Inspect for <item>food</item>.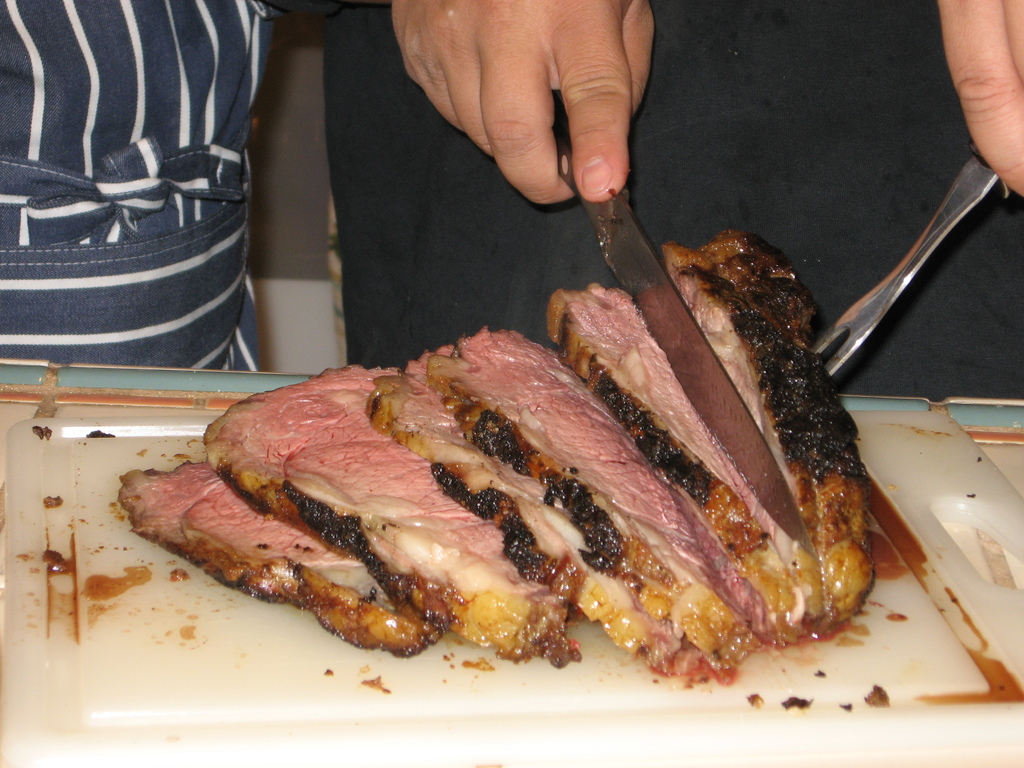
Inspection: bbox(84, 428, 115, 440).
